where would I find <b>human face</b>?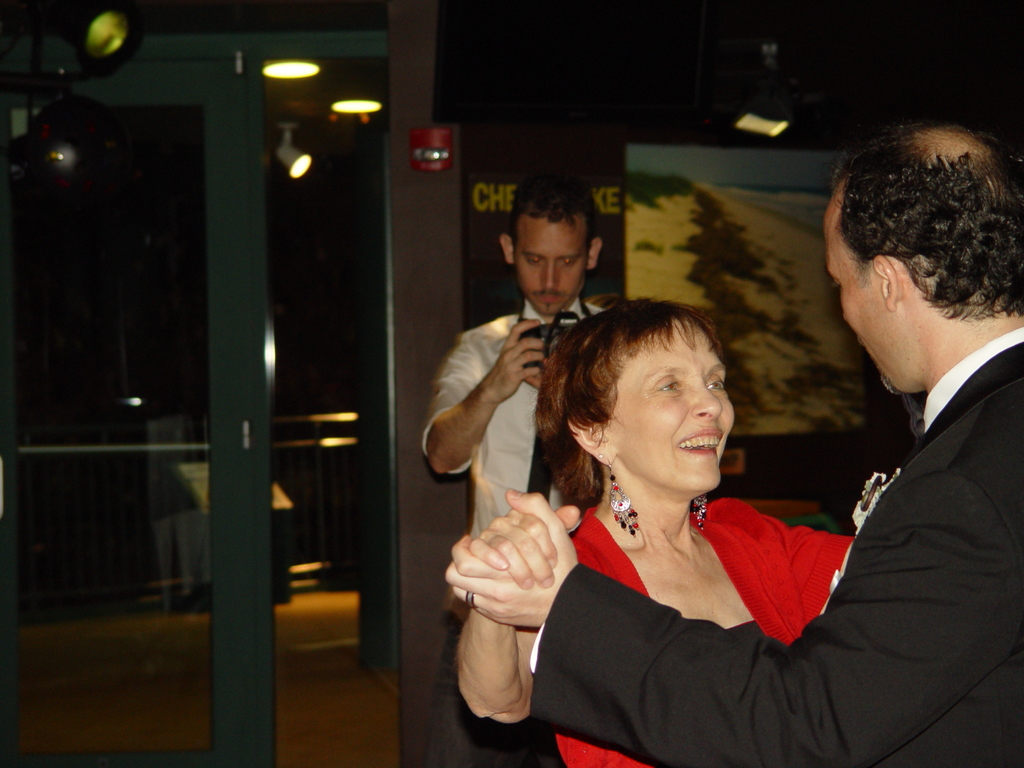
At <box>620,317,735,491</box>.
